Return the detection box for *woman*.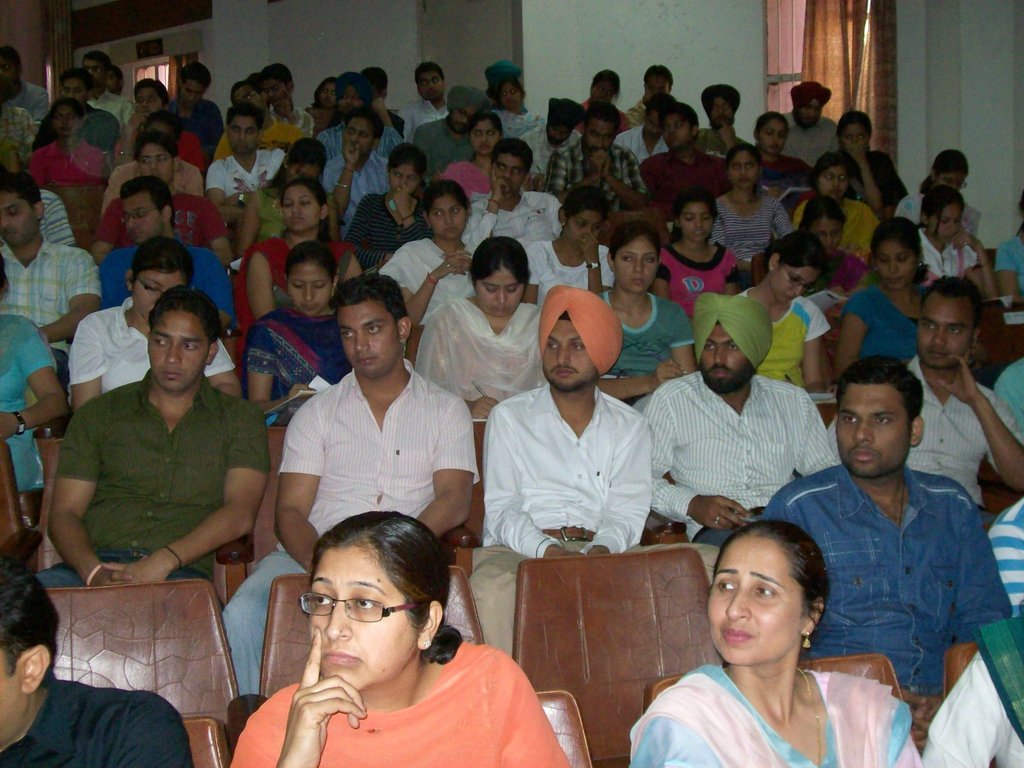
detection(915, 598, 1023, 767).
